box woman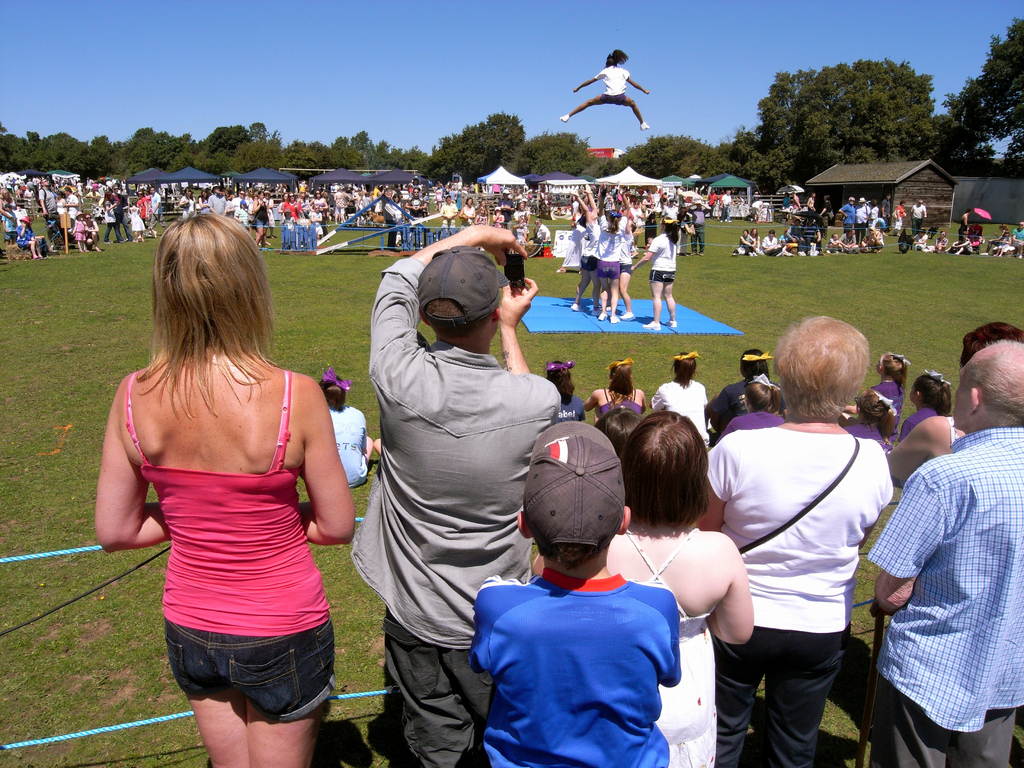
BBox(694, 316, 894, 767)
